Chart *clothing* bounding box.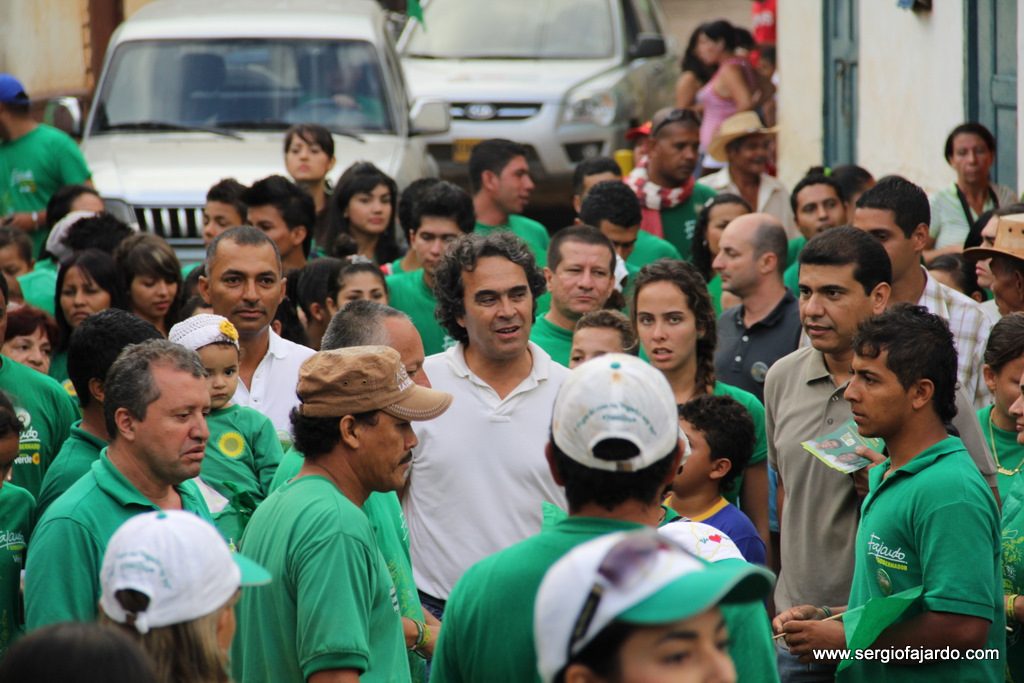
Charted: 601,63,665,153.
